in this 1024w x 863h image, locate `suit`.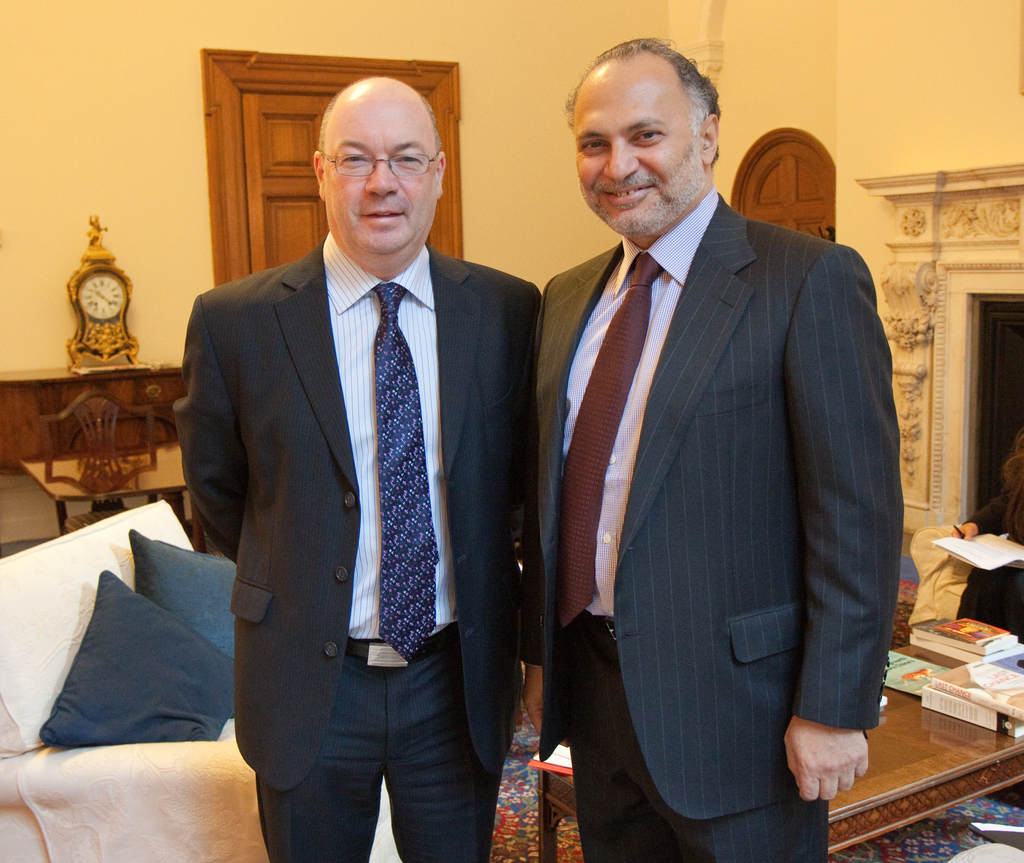
Bounding box: bbox=(172, 230, 543, 861).
